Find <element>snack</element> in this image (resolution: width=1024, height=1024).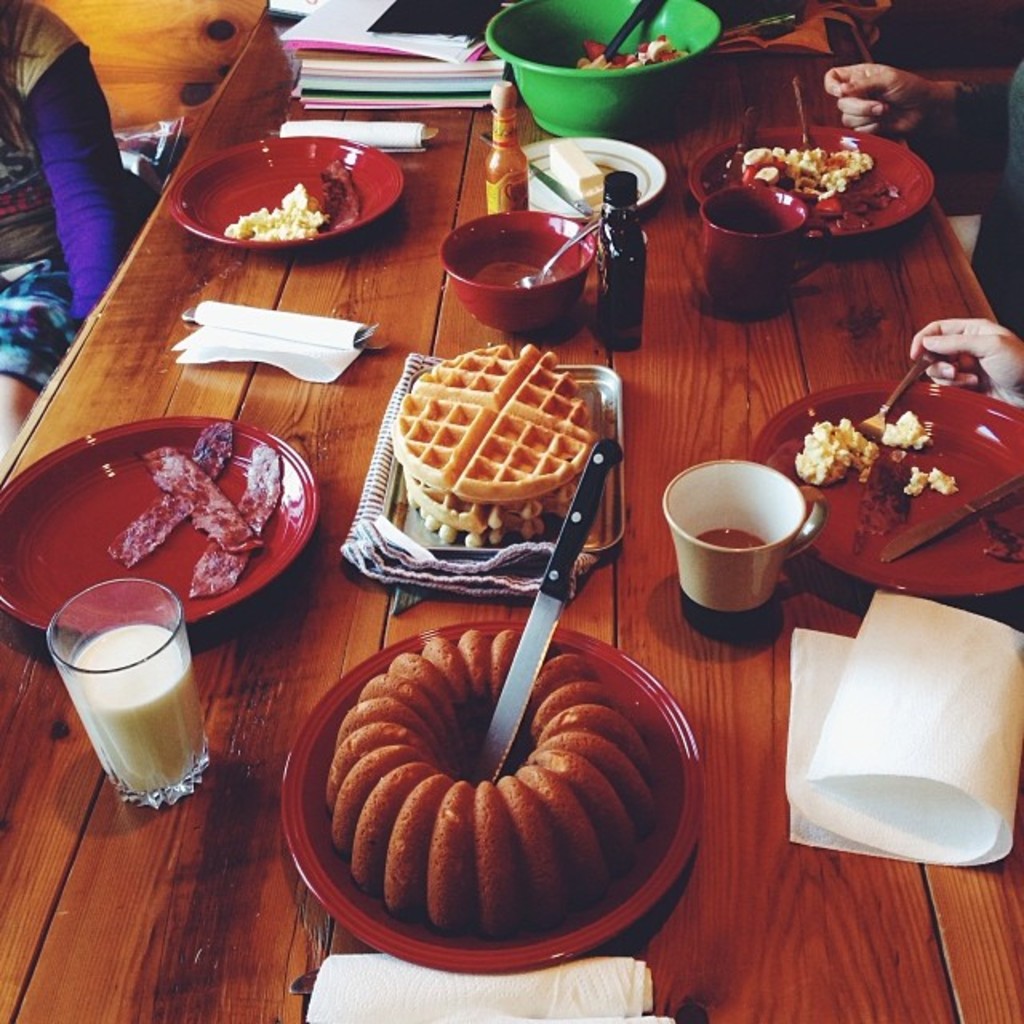
box=[392, 346, 635, 554].
